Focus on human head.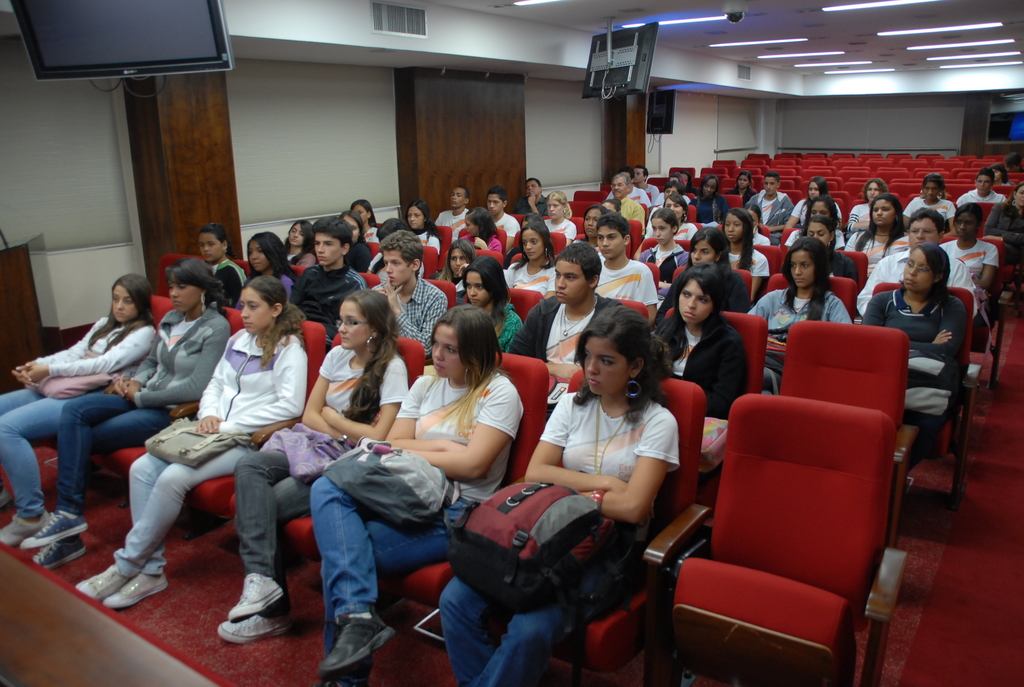
Focused at 198 226 230 259.
